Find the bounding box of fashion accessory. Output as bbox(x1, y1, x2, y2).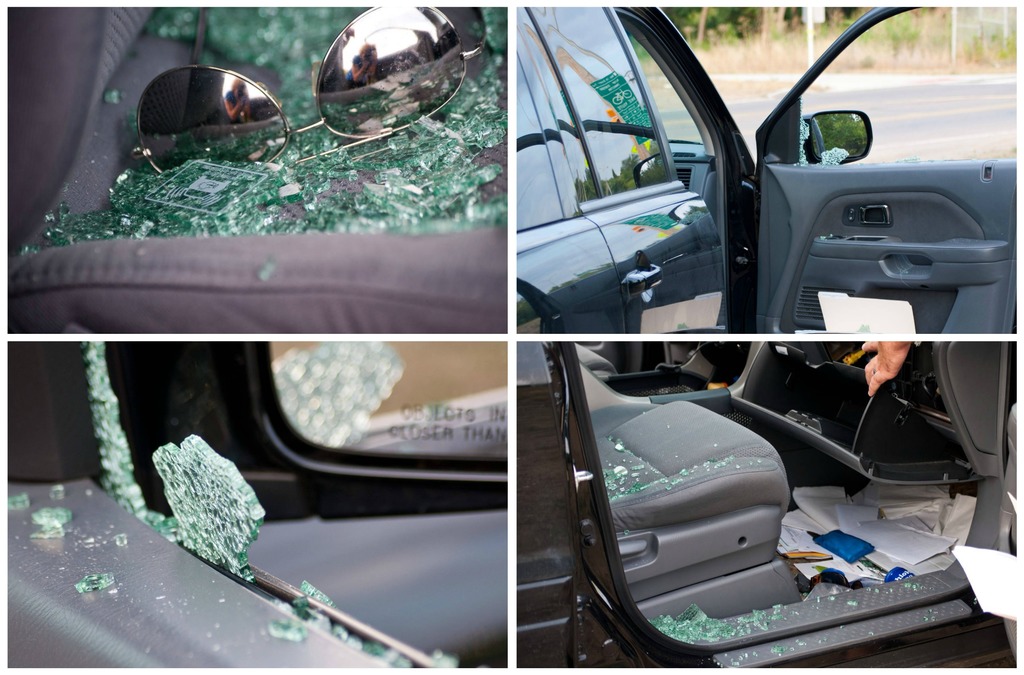
bbox(133, 6, 488, 175).
